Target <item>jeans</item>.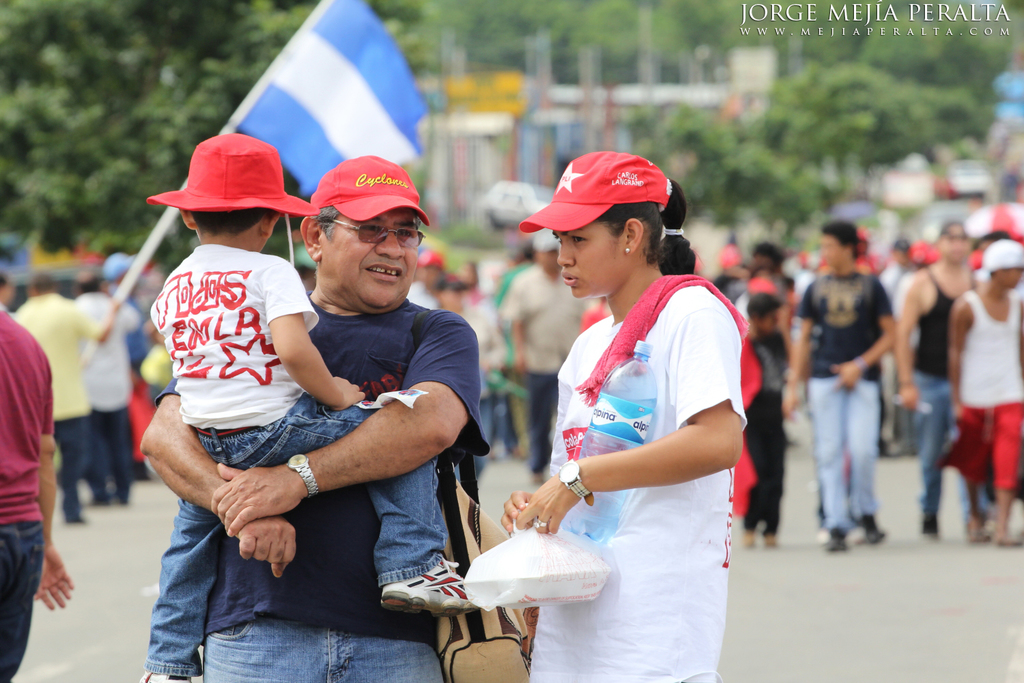
Target region: 4 522 39 682.
